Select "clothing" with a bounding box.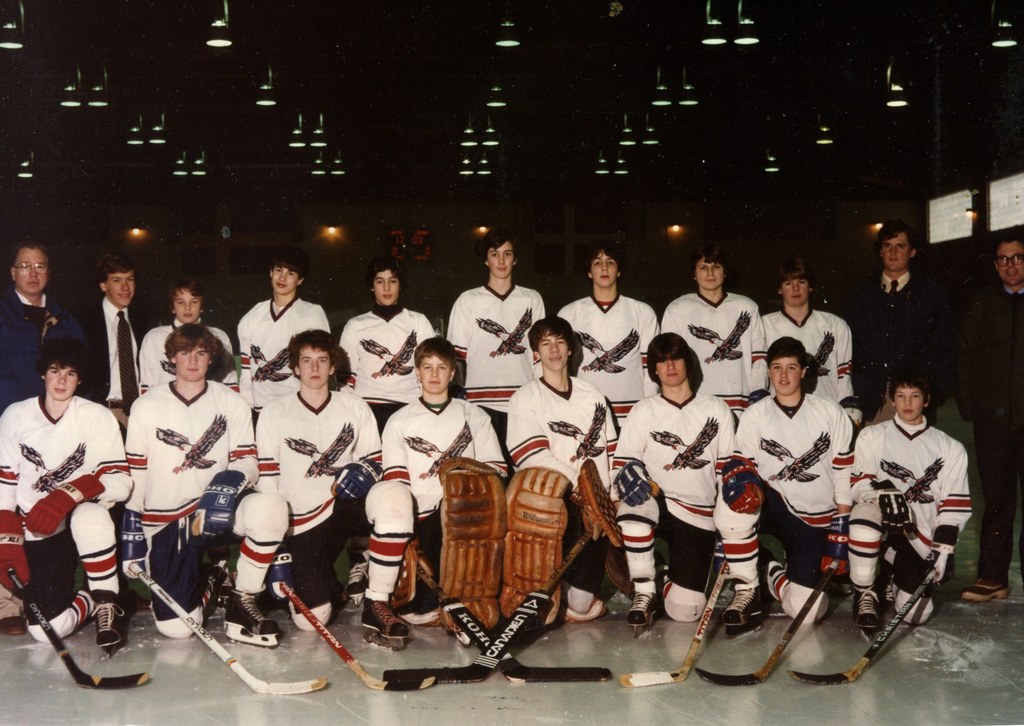
region(621, 375, 737, 521).
